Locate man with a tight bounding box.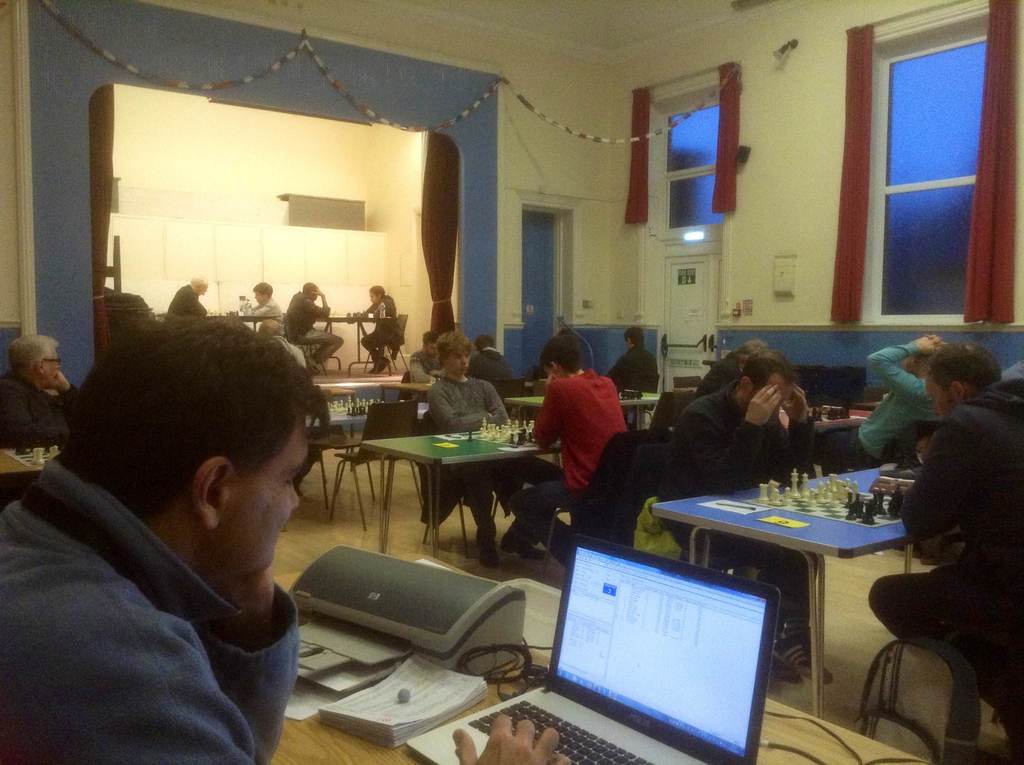
region(605, 327, 661, 393).
